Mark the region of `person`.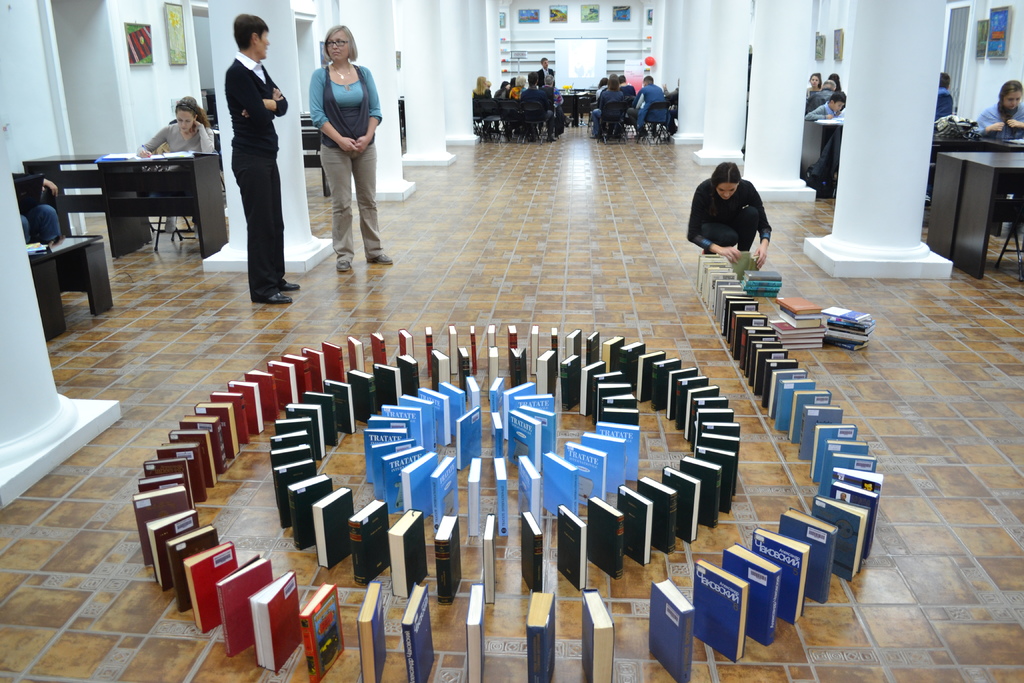
Region: bbox=(524, 71, 543, 136).
